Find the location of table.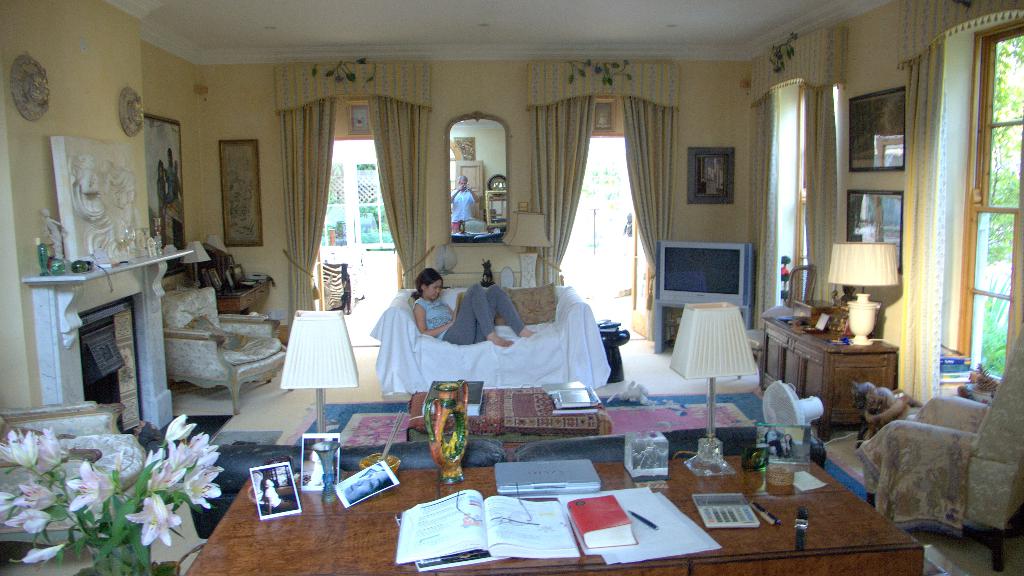
Location: [x1=189, y1=454, x2=924, y2=575].
